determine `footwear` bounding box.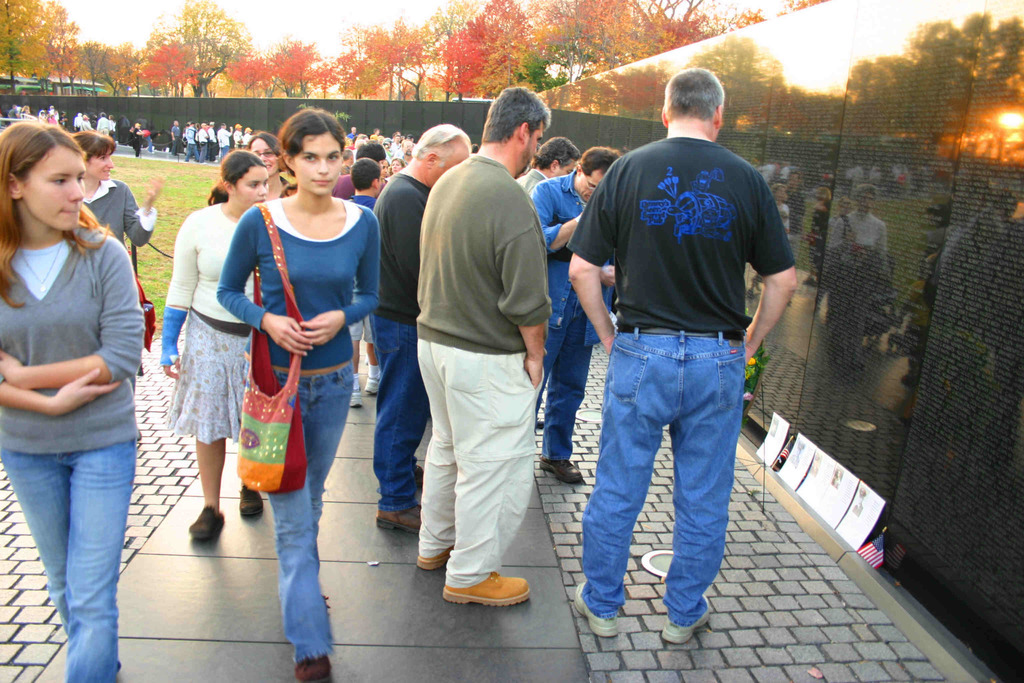
Determined: box=[192, 504, 228, 543].
